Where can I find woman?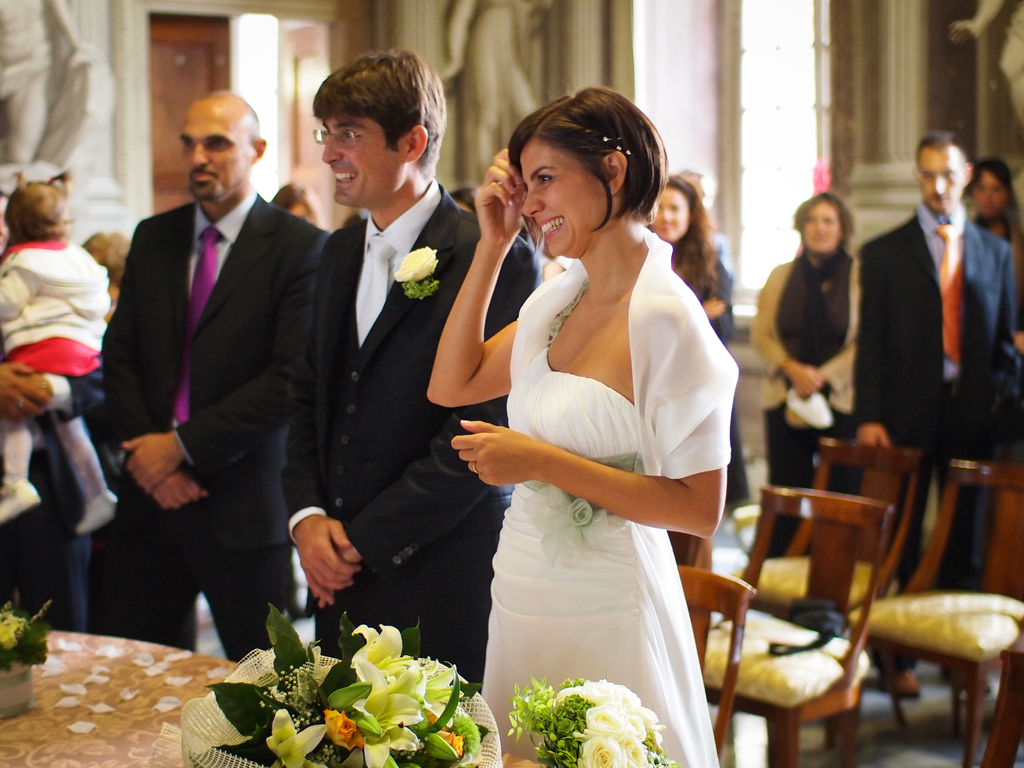
You can find it at bbox=(435, 79, 737, 752).
